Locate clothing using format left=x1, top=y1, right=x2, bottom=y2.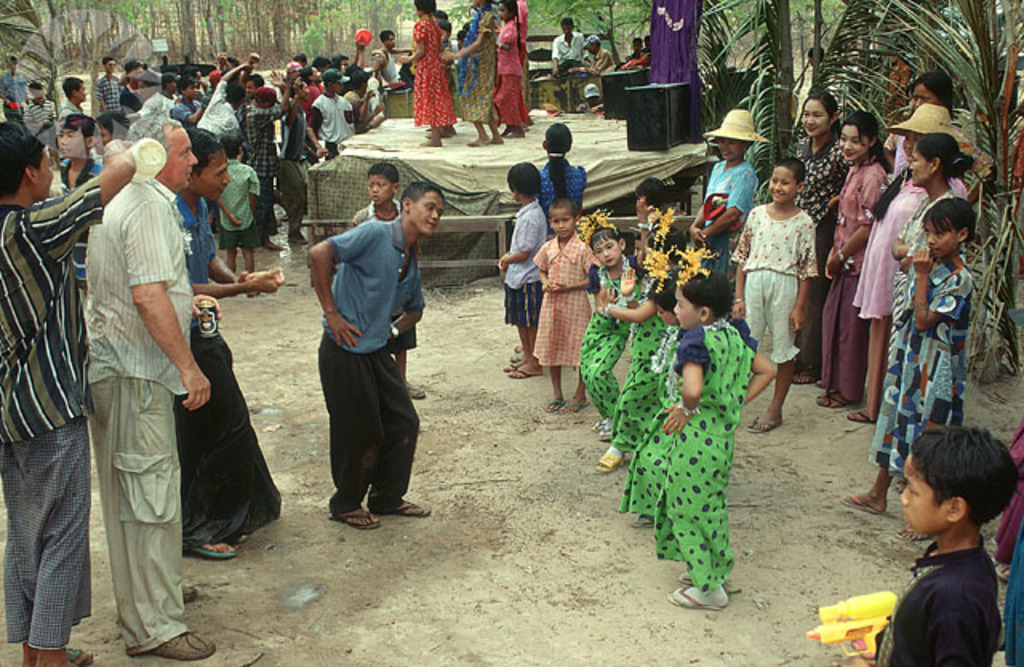
left=214, top=158, right=269, bottom=256.
